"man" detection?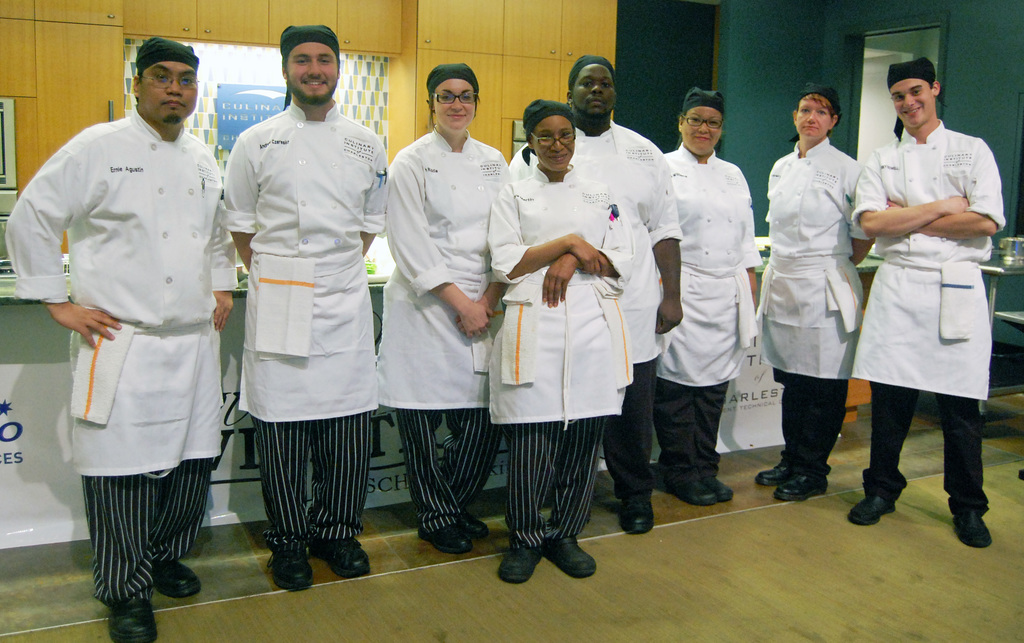
[x1=3, y1=37, x2=237, y2=642]
